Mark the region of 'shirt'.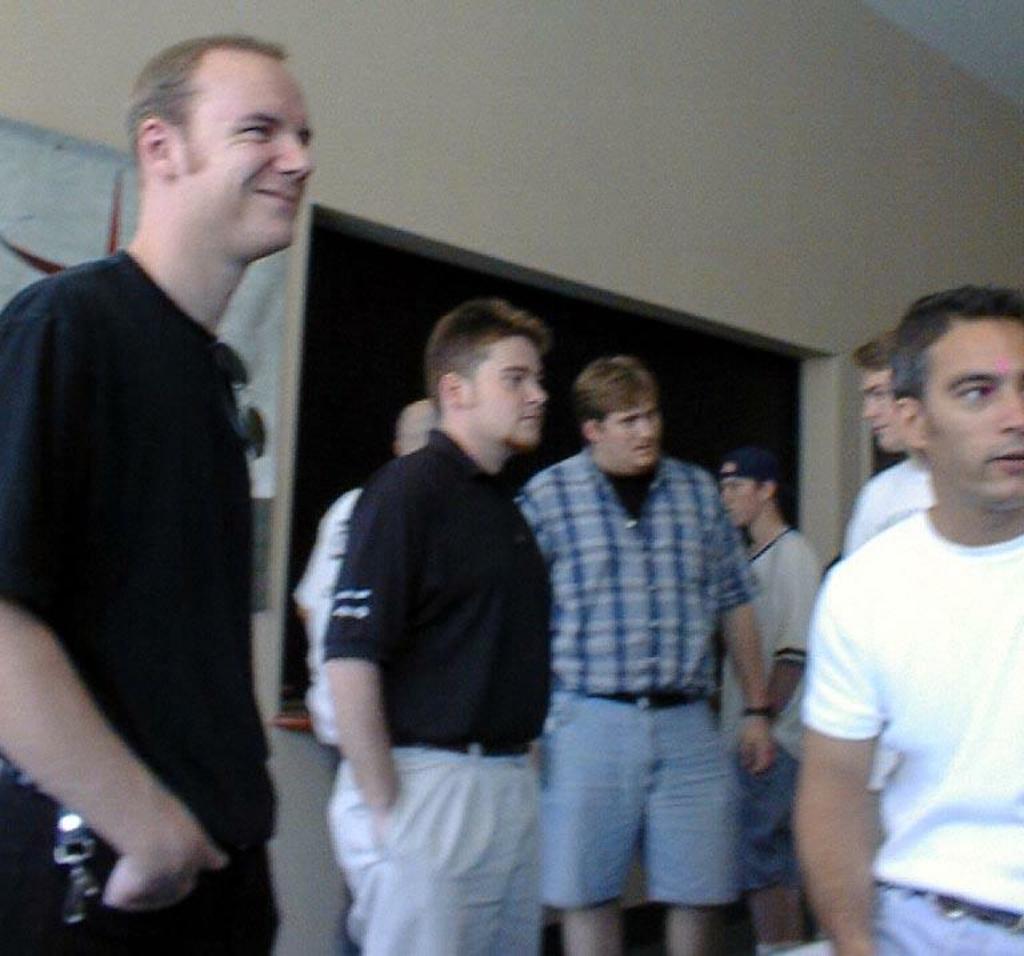
Region: {"x1": 515, "y1": 413, "x2": 783, "y2": 788}.
